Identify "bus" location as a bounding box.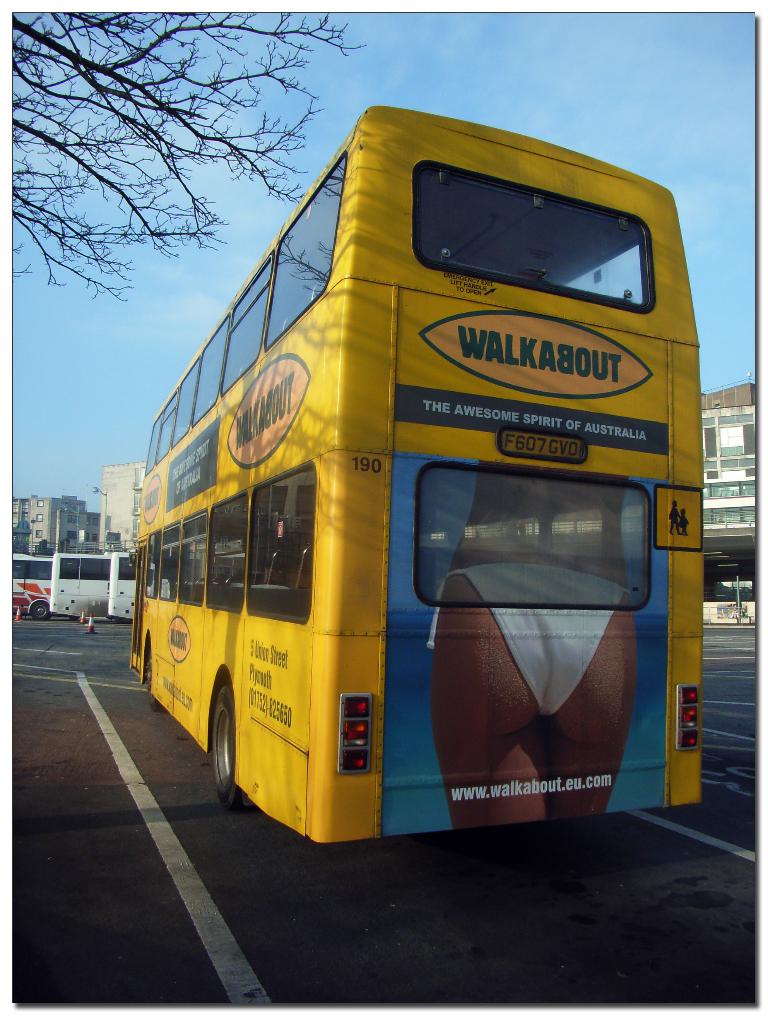
x1=126 y1=98 x2=706 y2=842.
